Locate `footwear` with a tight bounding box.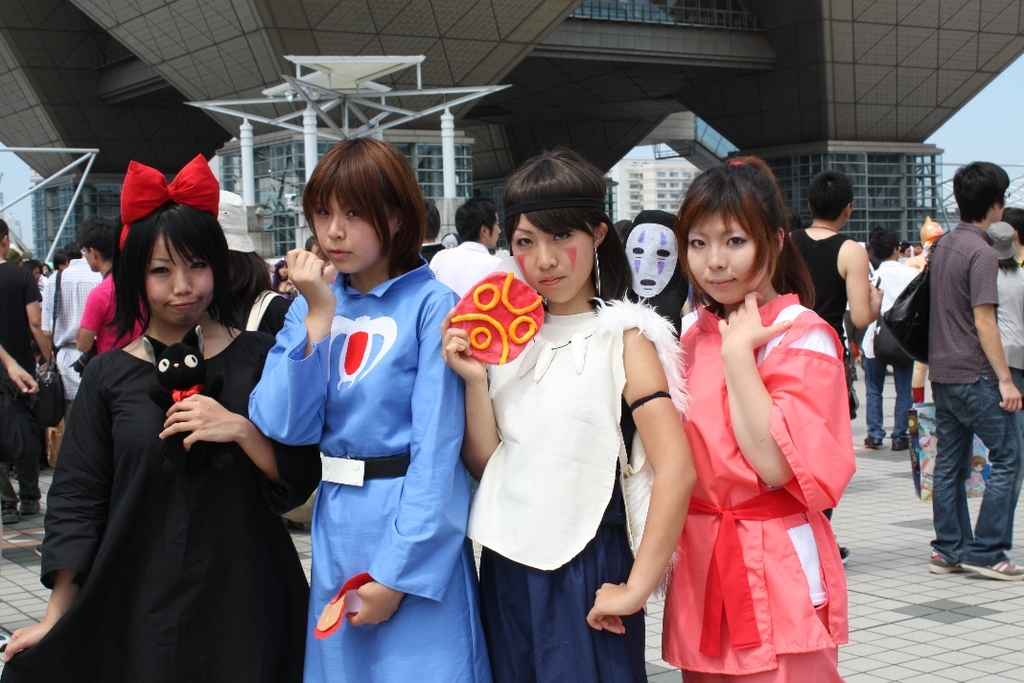
{"left": 839, "top": 541, "right": 848, "bottom": 561}.
